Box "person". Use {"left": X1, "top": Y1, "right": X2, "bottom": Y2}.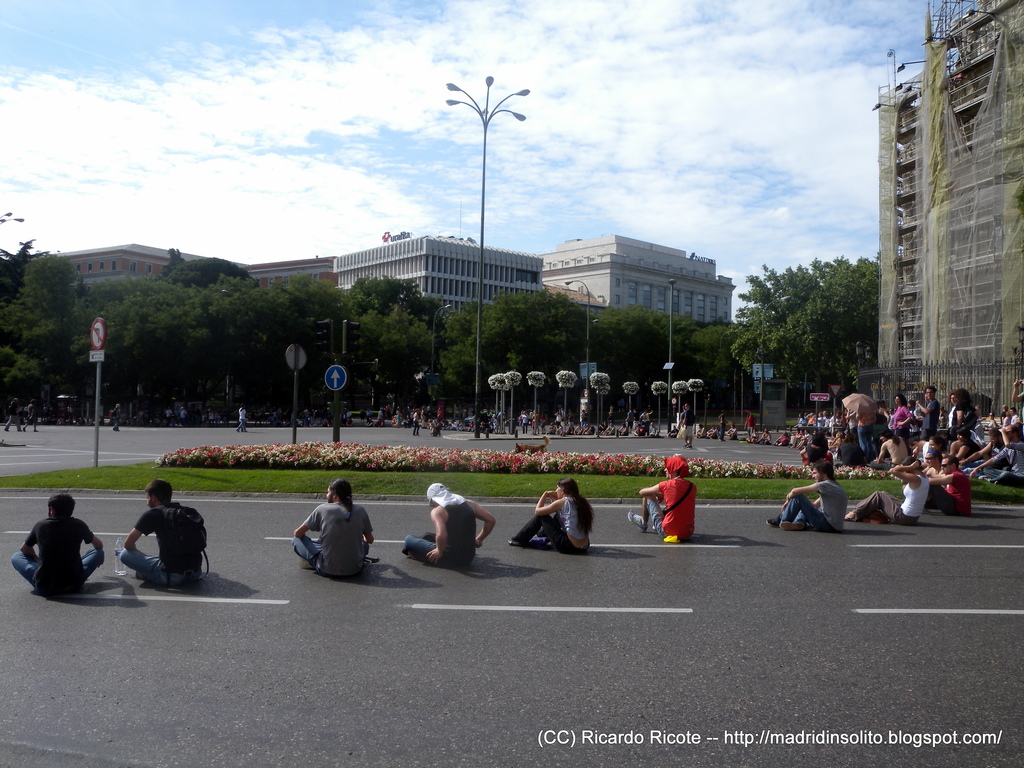
{"left": 765, "top": 462, "right": 849, "bottom": 531}.
